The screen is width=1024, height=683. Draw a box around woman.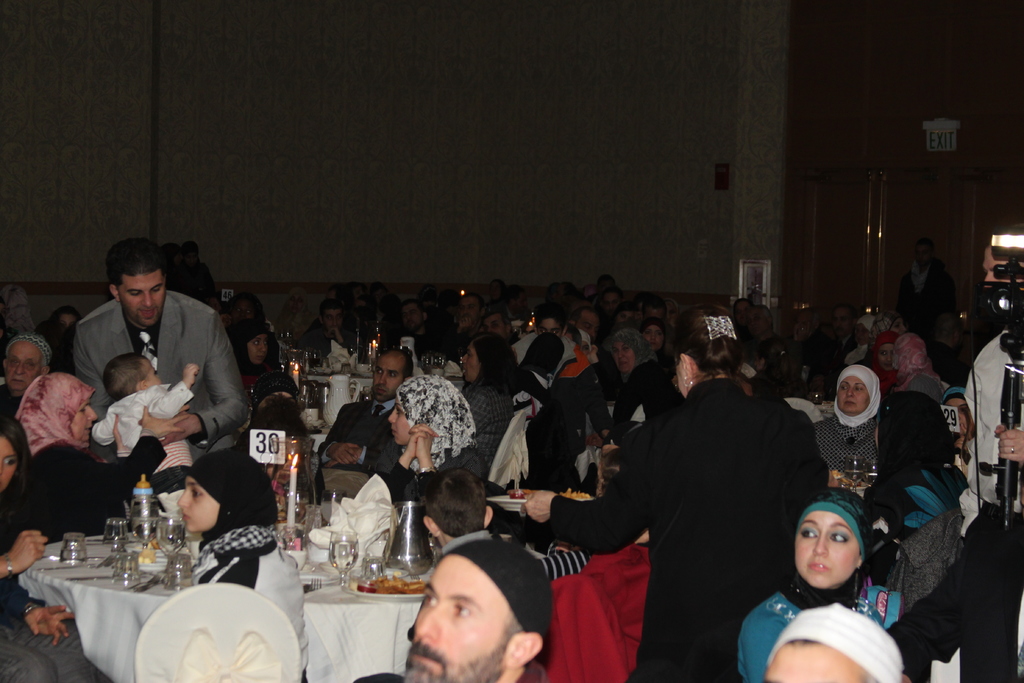
808, 365, 885, 499.
